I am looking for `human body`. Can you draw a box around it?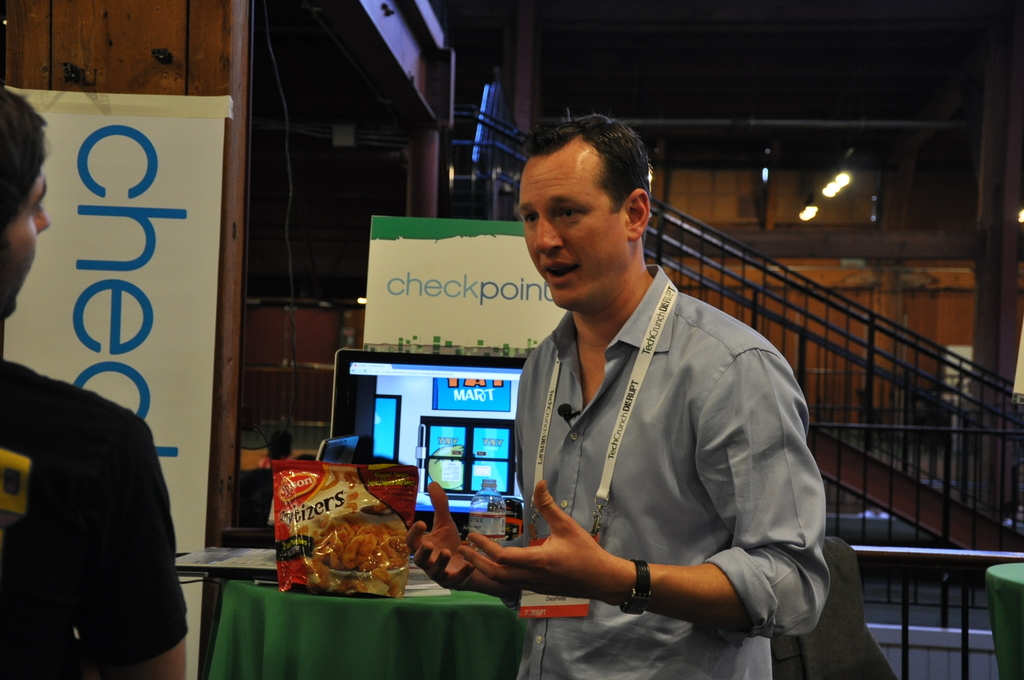
Sure, the bounding box is locate(0, 355, 186, 679).
